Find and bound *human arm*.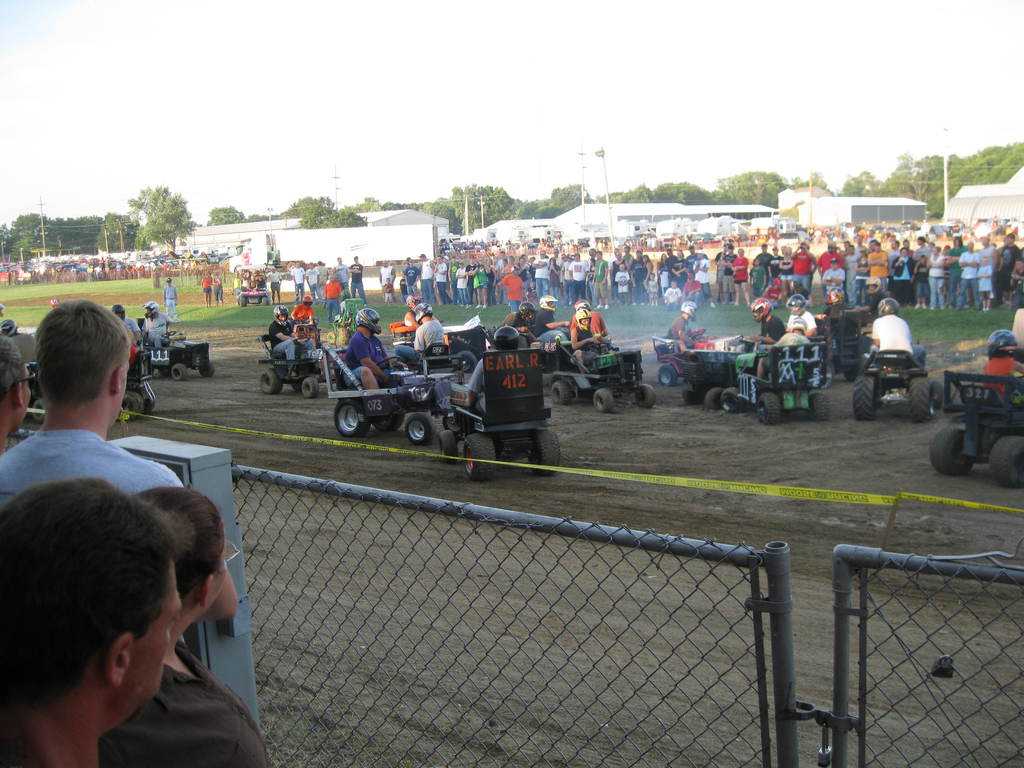
Bound: 740:324:784:344.
